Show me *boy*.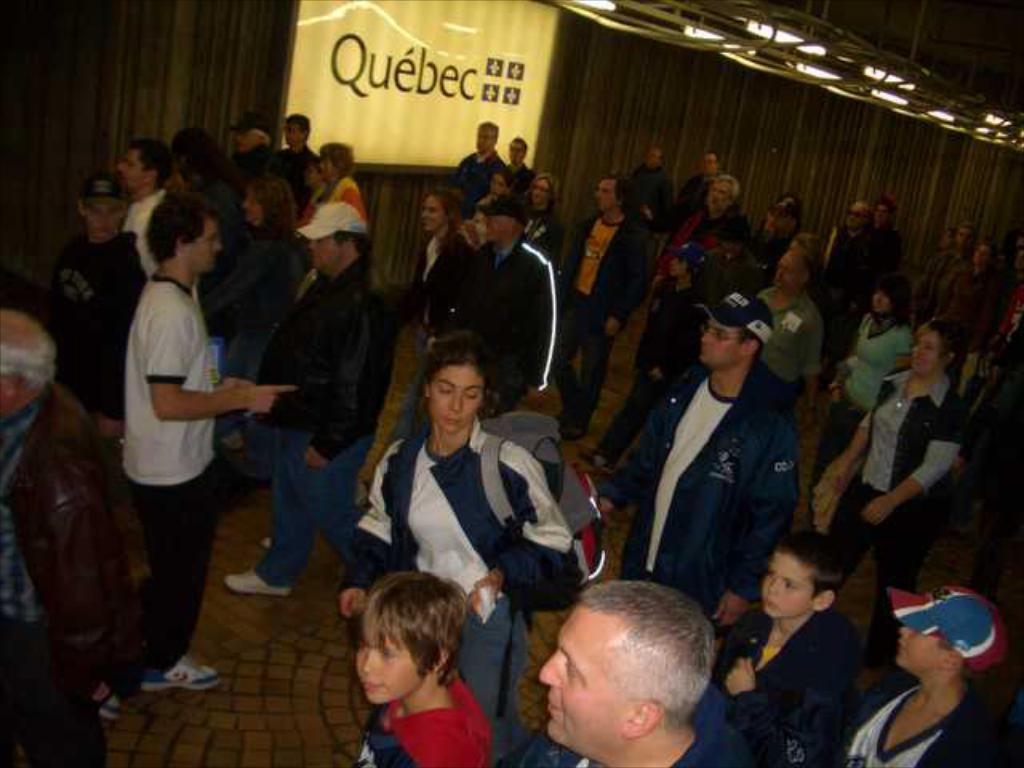
*boy* is here: detection(357, 573, 493, 766).
